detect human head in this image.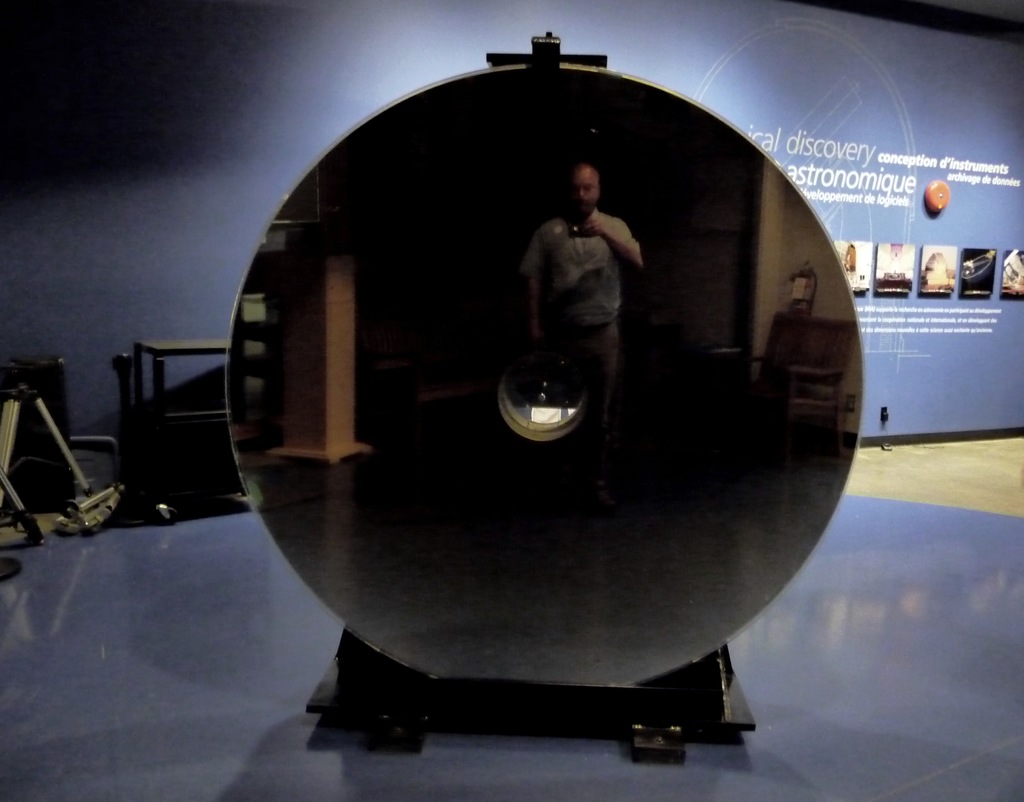
Detection: {"x1": 561, "y1": 163, "x2": 604, "y2": 217}.
